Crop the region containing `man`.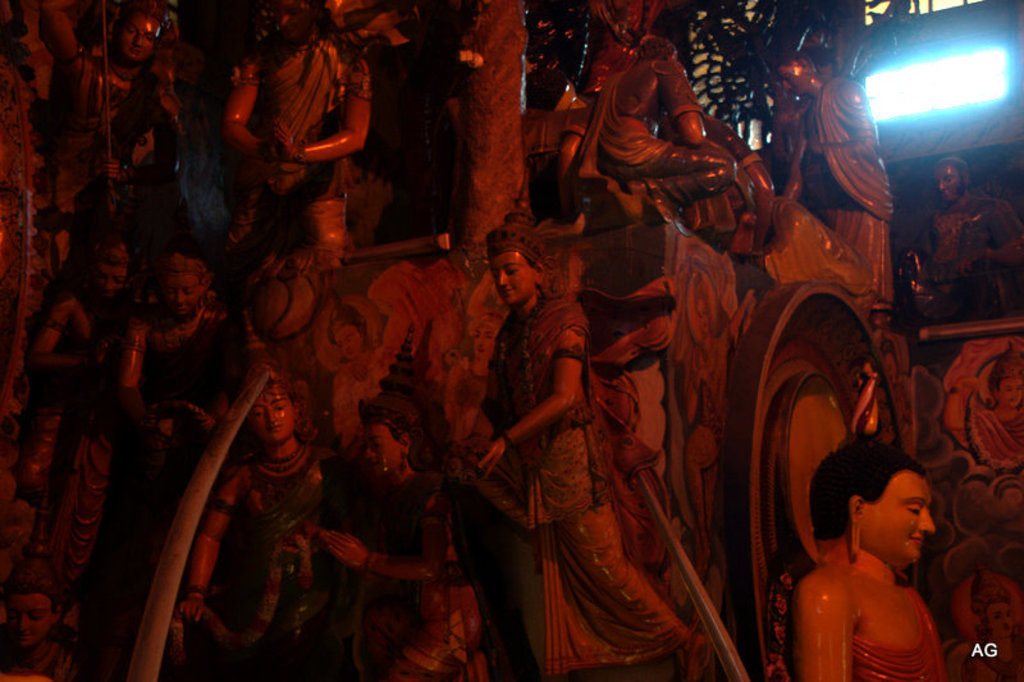
Crop region: l=979, t=363, r=1023, b=475.
